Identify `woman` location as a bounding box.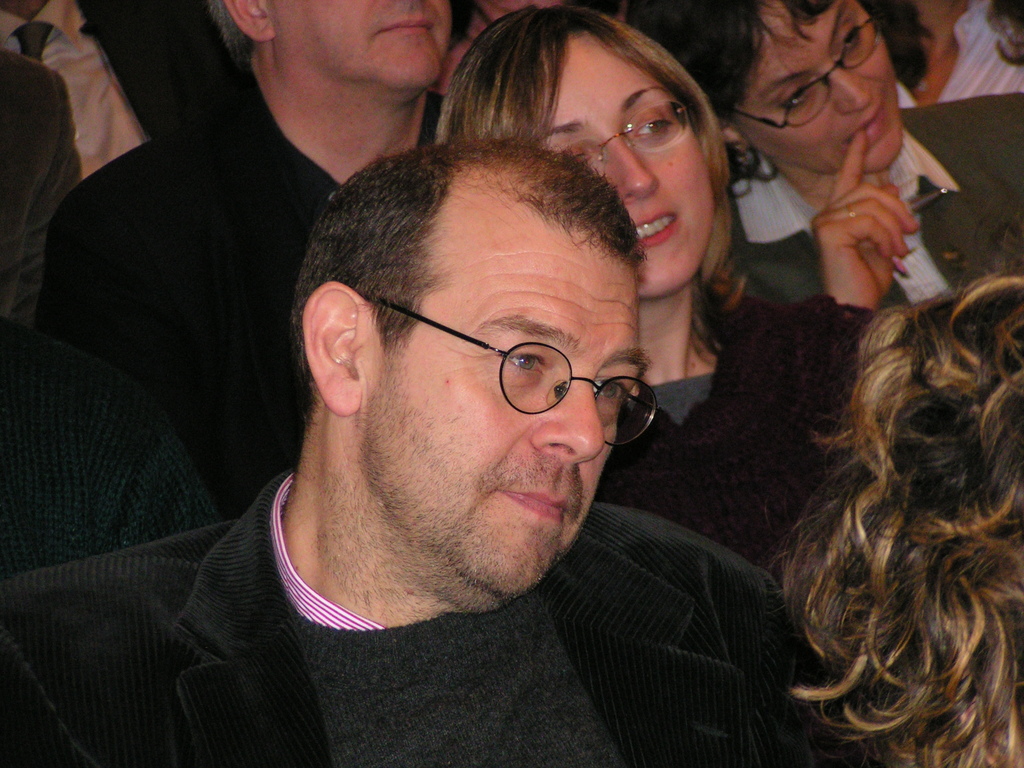
<bbox>722, 171, 1005, 752</bbox>.
